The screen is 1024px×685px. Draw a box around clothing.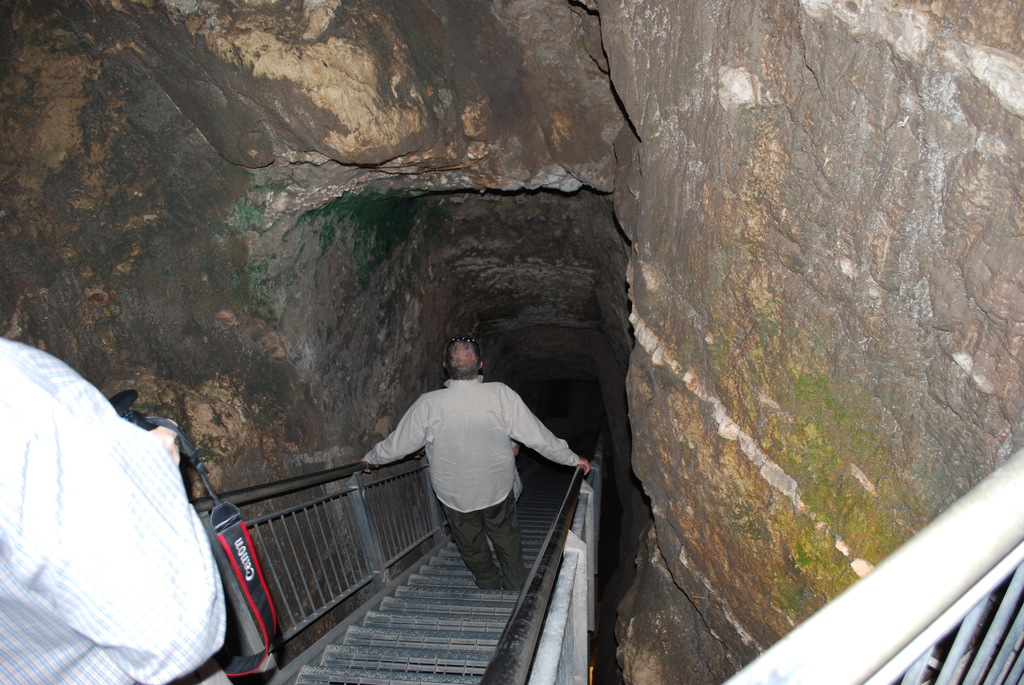
BBox(481, 437, 522, 553).
